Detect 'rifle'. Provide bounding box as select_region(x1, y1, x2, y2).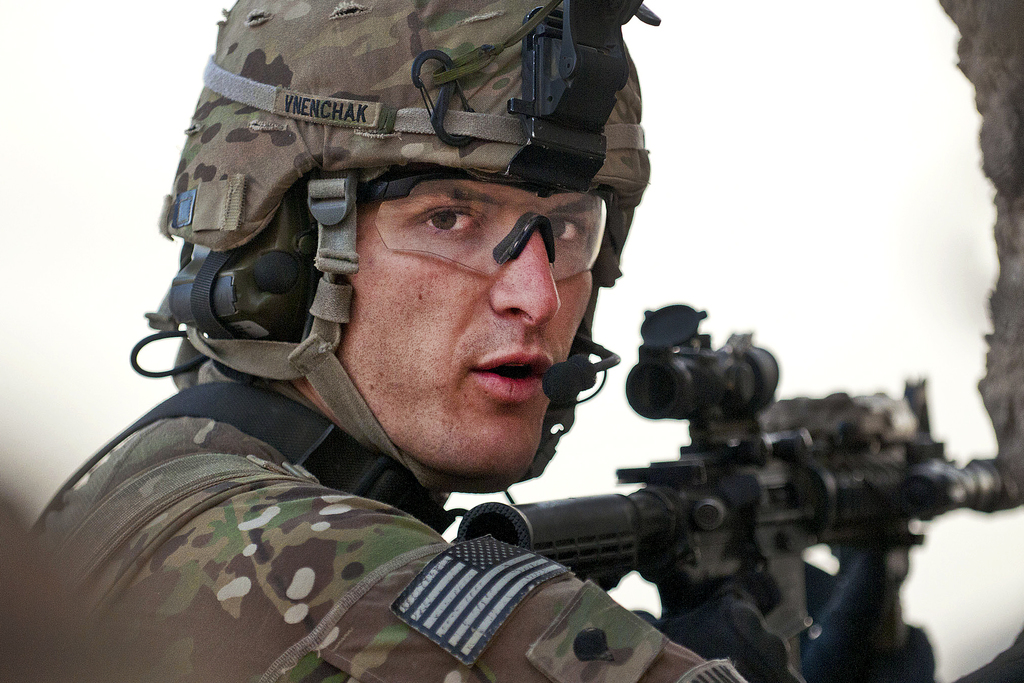
select_region(486, 313, 1004, 682).
